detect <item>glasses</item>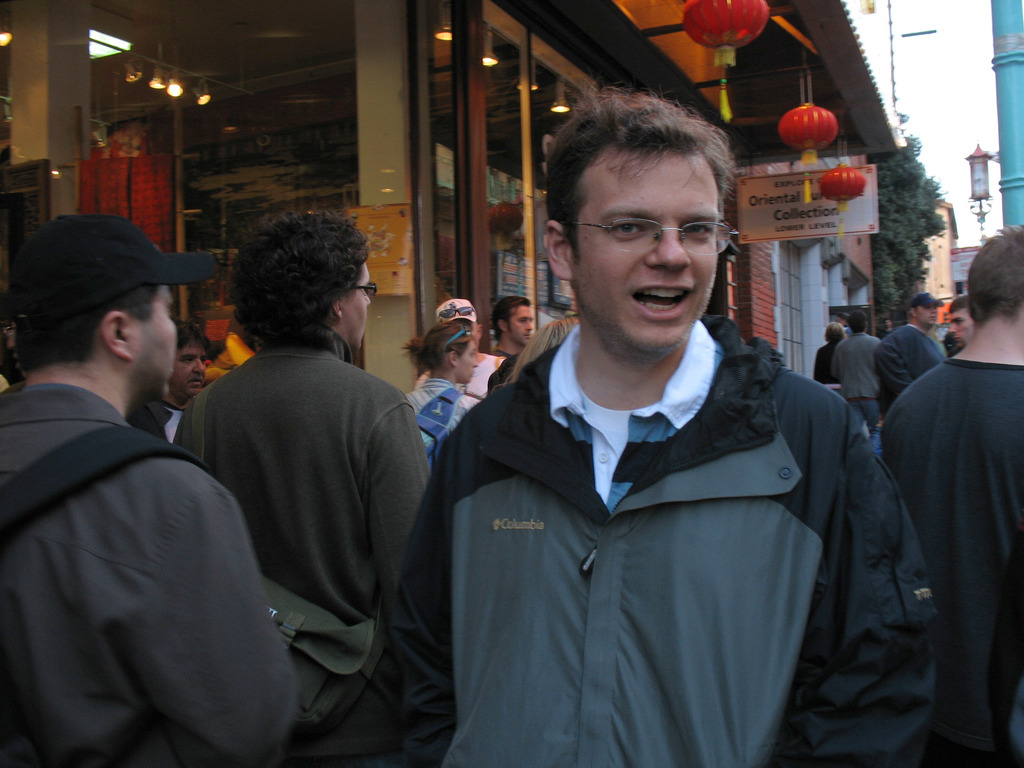
{"x1": 444, "y1": 328, "x2": 474, "y2": 351}
